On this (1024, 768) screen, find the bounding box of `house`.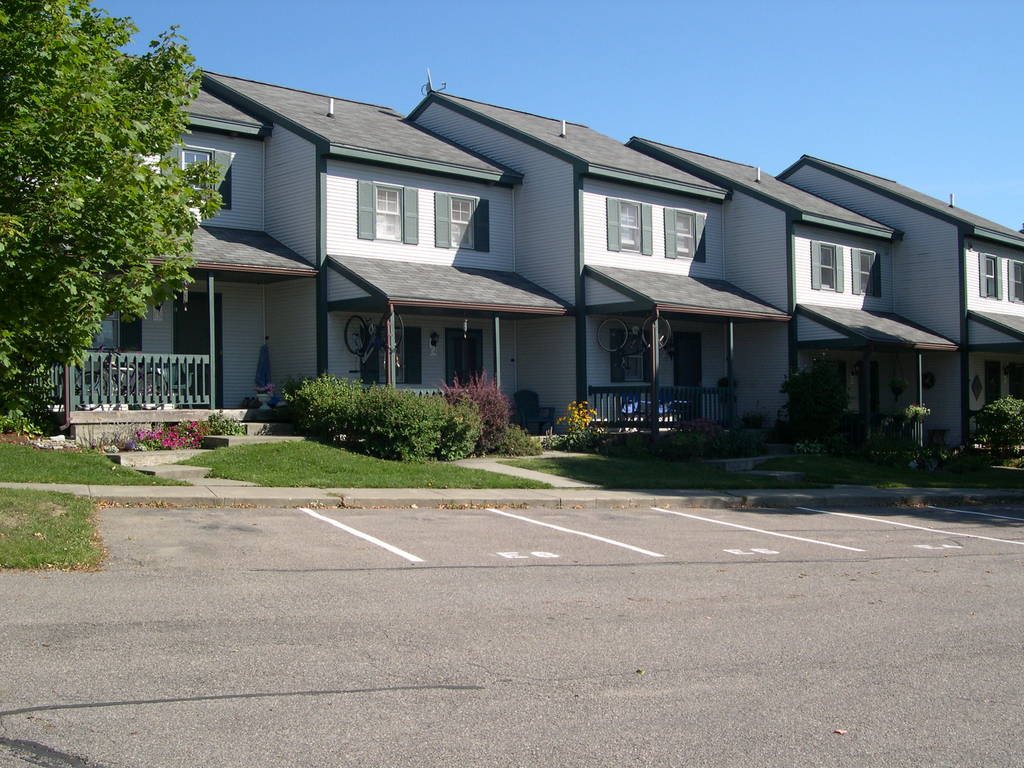
Bounding box: select_region(624, 134, 908, 444).
